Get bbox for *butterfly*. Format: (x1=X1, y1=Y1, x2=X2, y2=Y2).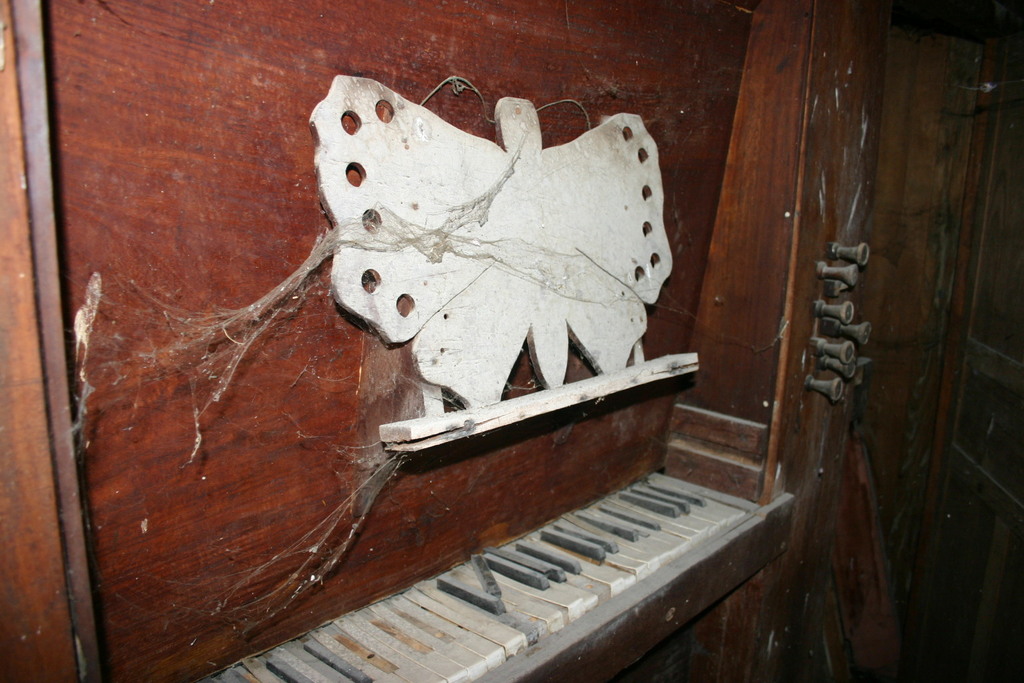
(x1=275, y1=48, x2=685, y2=424).
